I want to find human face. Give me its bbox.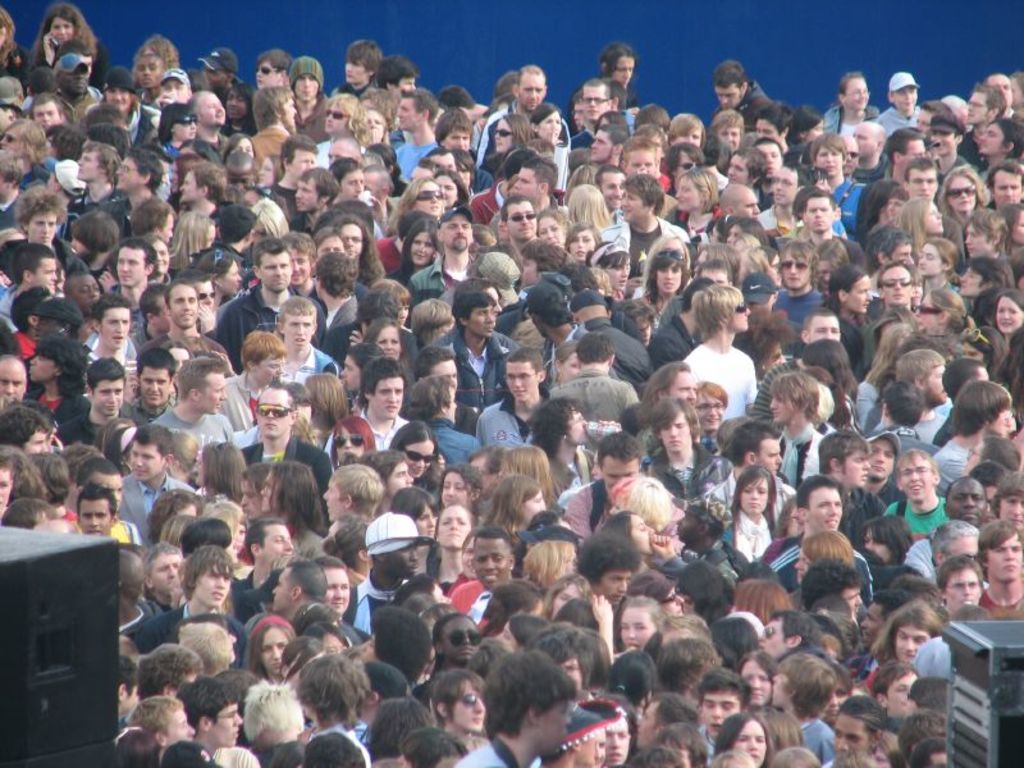
<box>376,320,397,365</box>.
